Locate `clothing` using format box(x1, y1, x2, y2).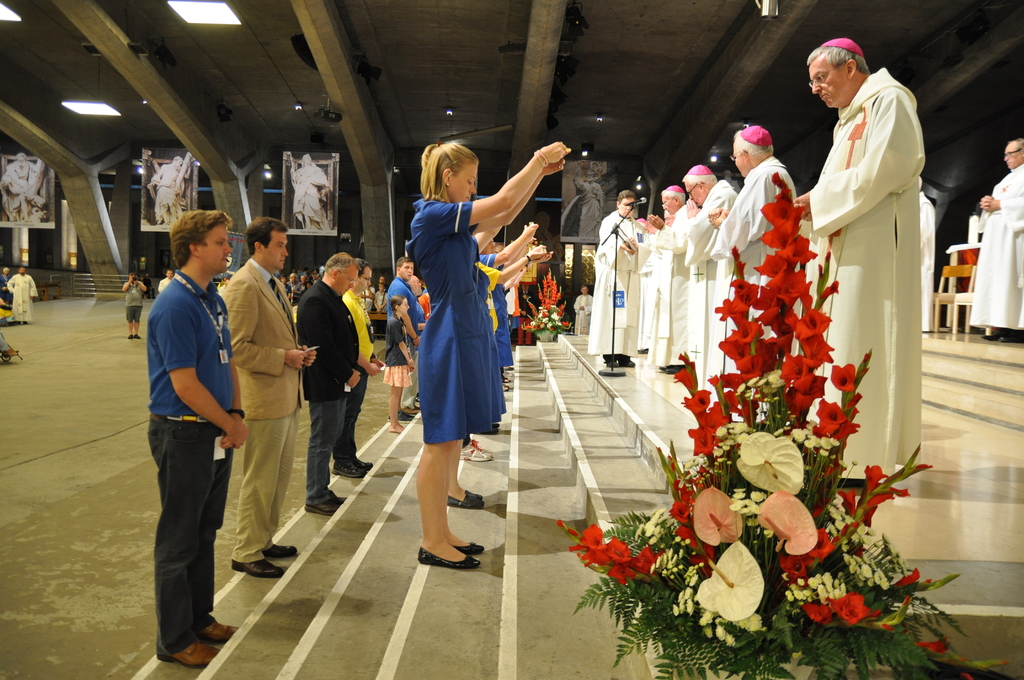
box(124, 280, 145, 324).
